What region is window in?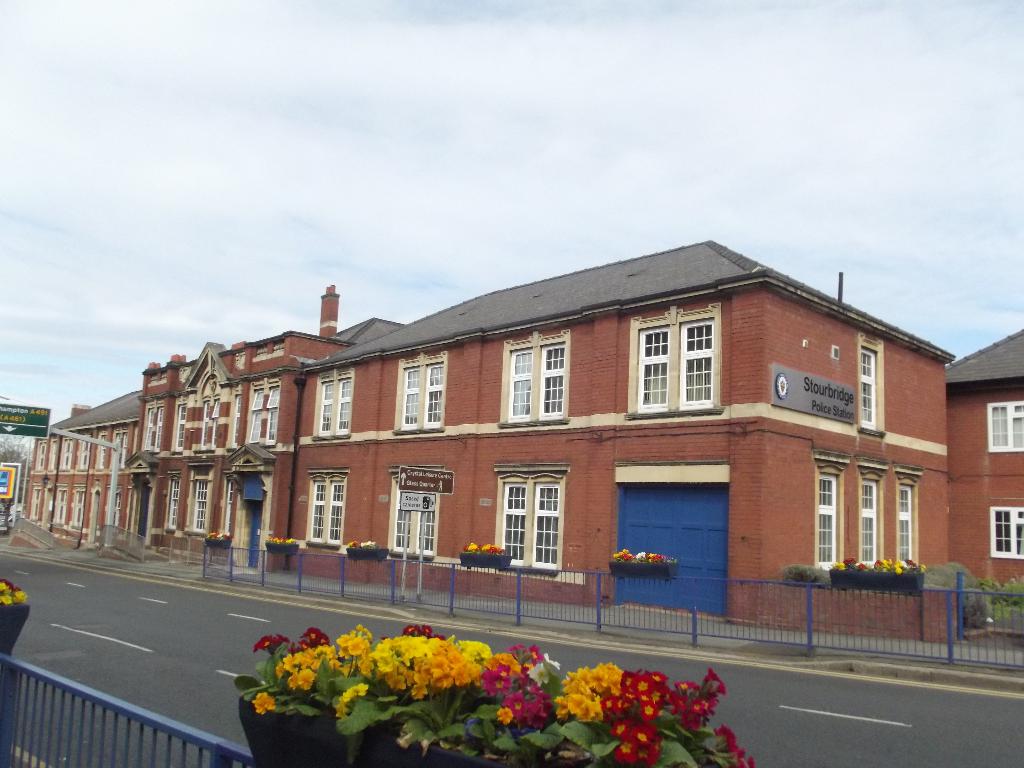
x1=511, y1=342, x2=568, y2=425.
